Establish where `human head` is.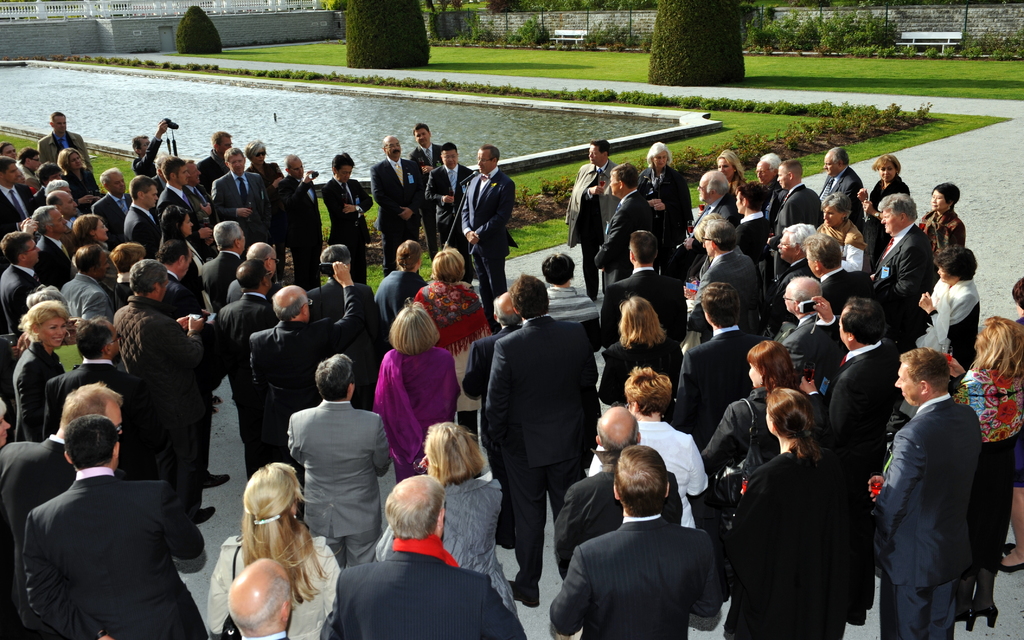
Established at [x1=237, y1=261, x2=269, y2=293].
